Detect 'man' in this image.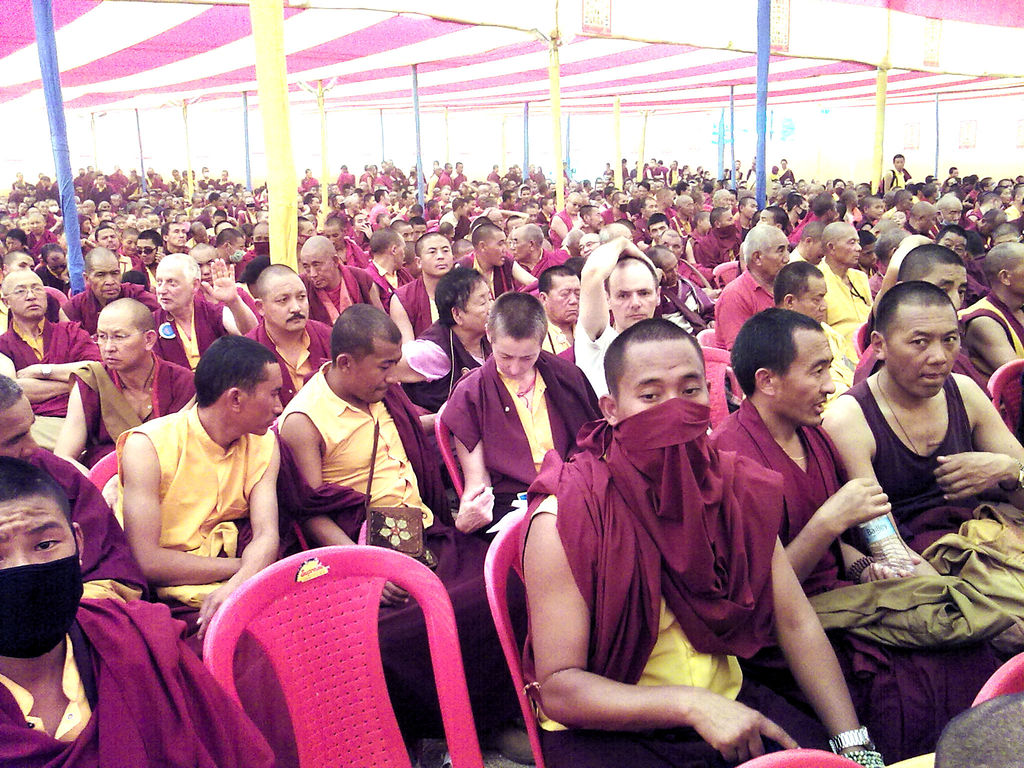
Detection: rect(963, 240, 1023, 380).
